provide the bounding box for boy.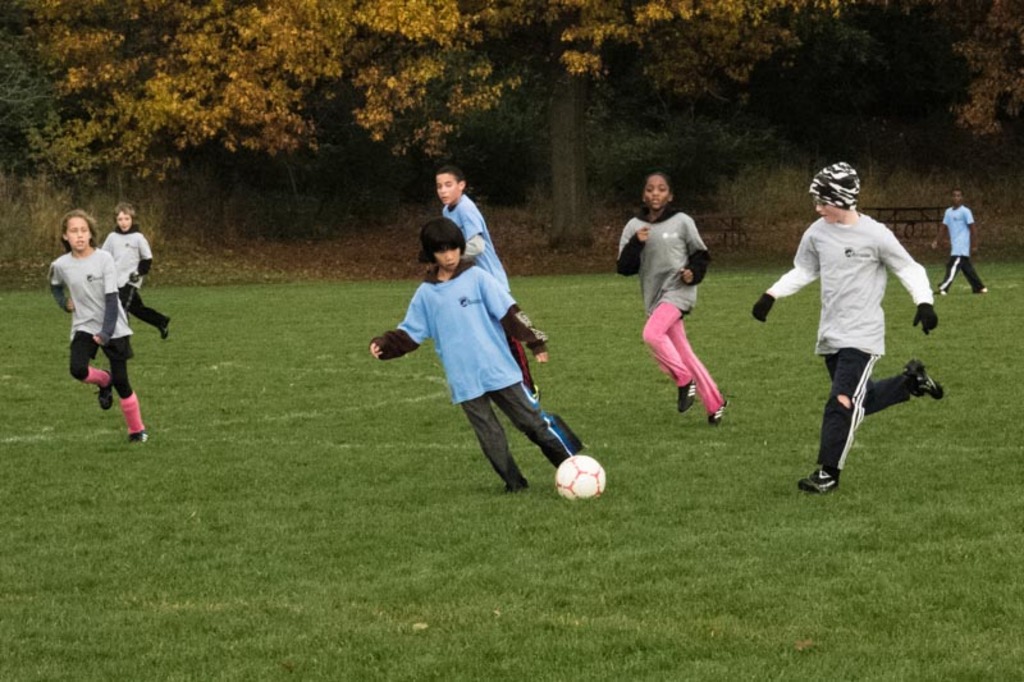
bbox=(444, 168, 539, 392).
